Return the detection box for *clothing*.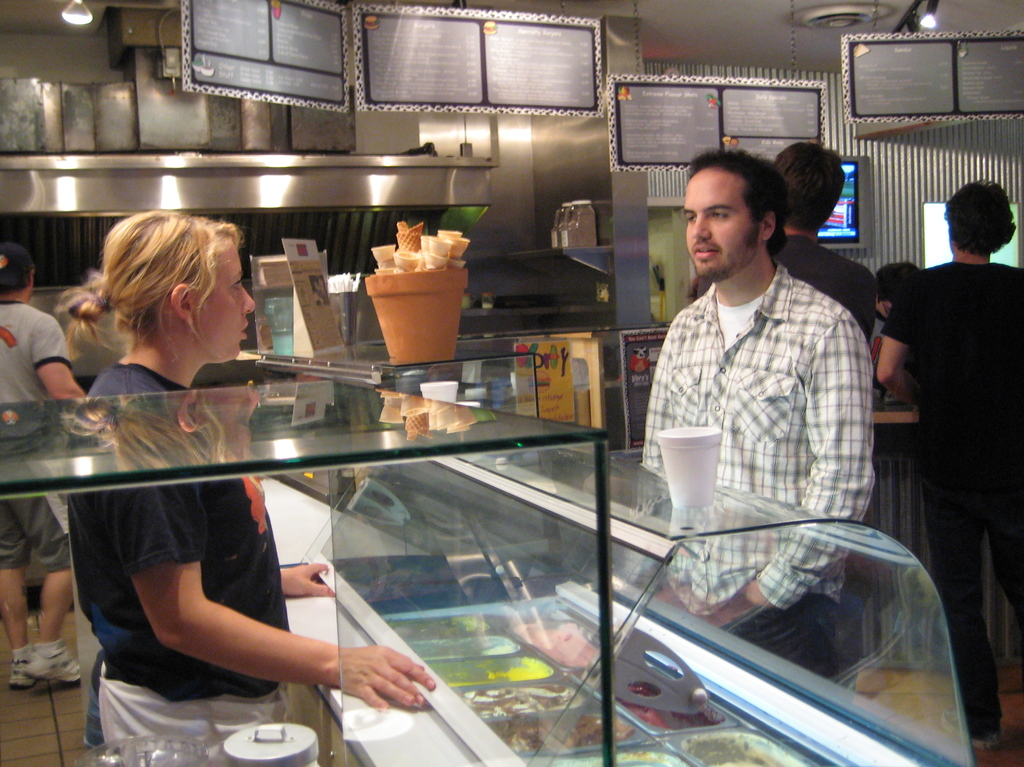
(x1=59, y1=353, x2=291, y2=745).
